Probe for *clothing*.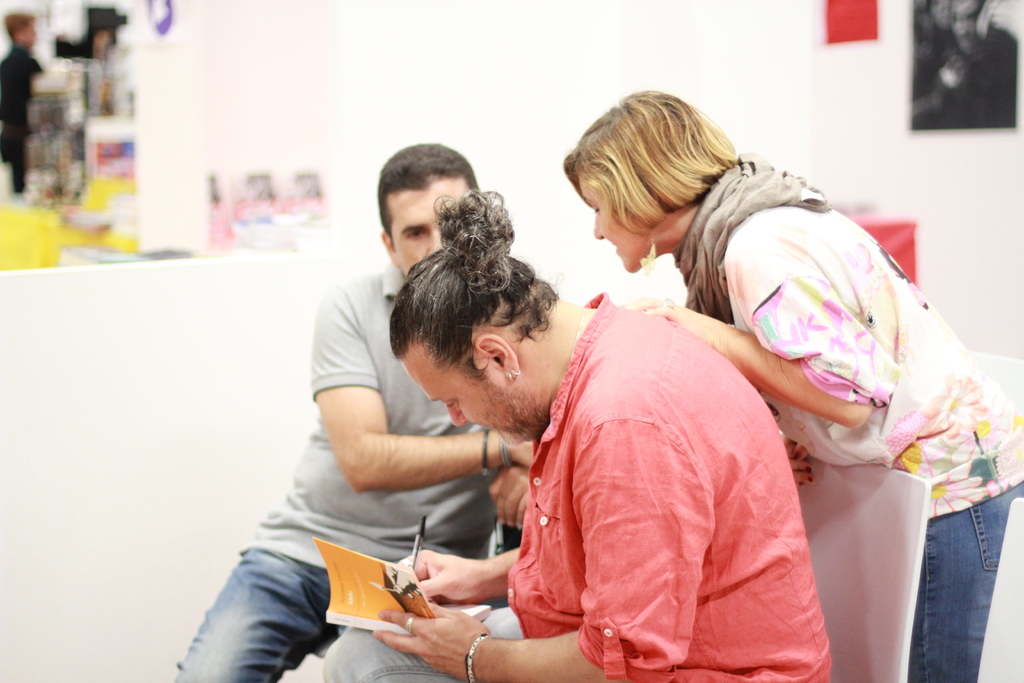
Probe result: BBox(911, 22, 1016, 130).
